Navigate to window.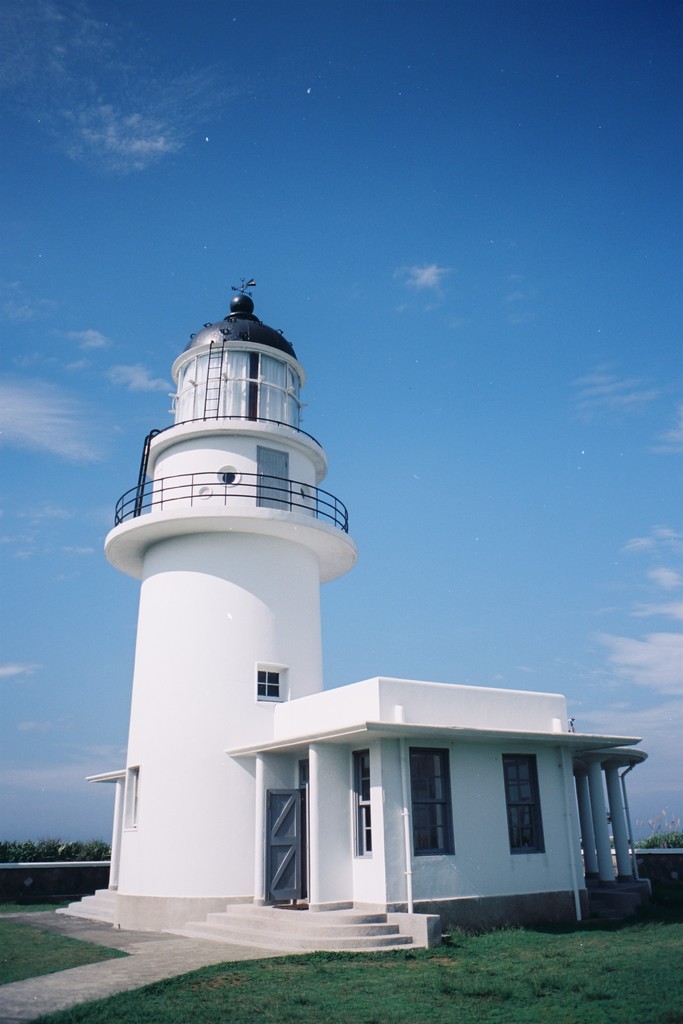
Navigation target: [left=405, top=748, right=450, bottom=855].
